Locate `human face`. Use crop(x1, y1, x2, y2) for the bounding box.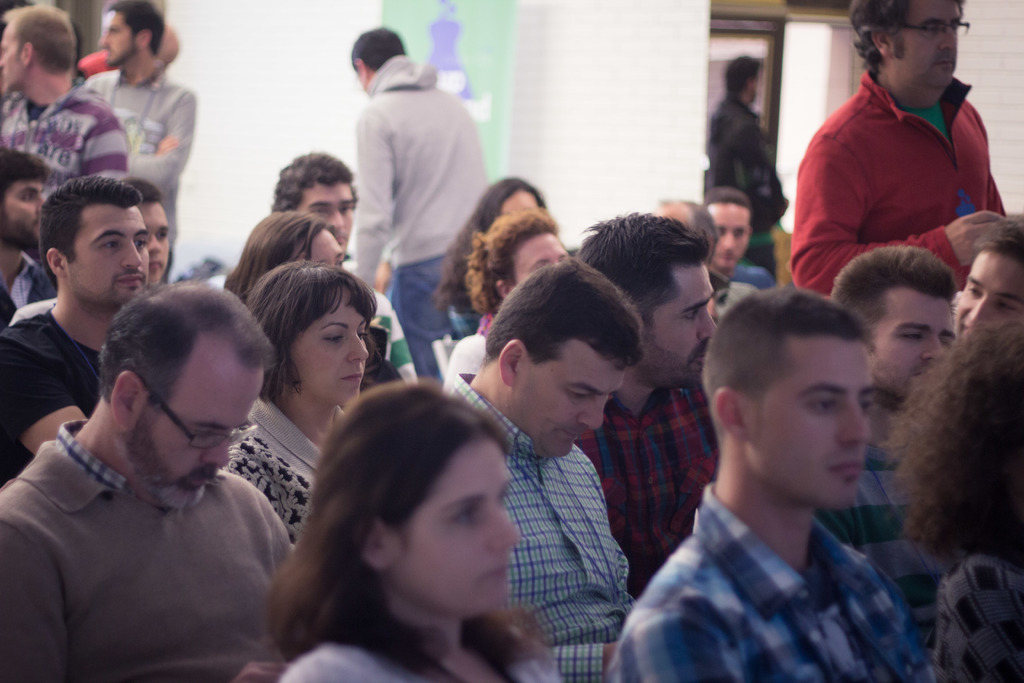
crop(67, 204, 141, 303).
